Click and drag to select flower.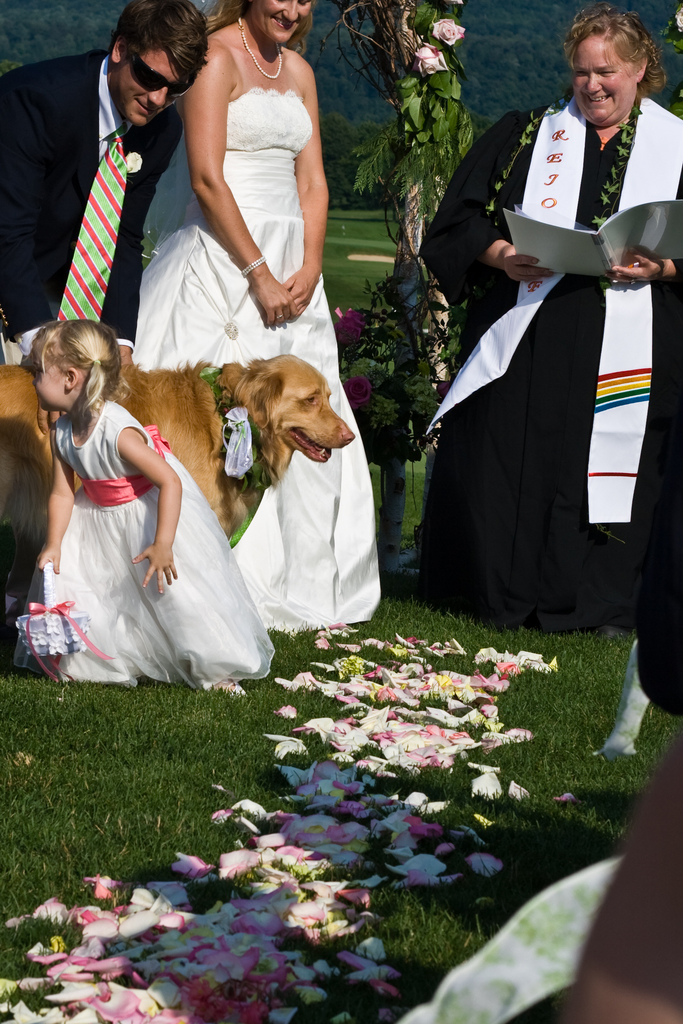
Selection: pyautogui.locateOnScreen(415, 48, 458, 76).
